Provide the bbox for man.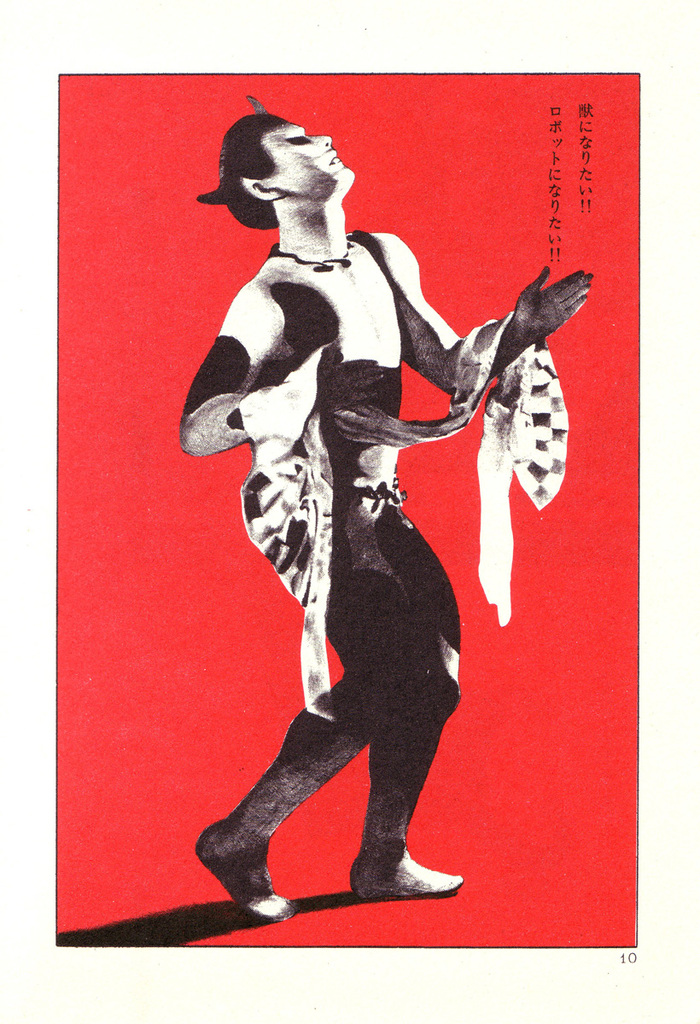
[x1=170, y1=122, x2=569, y2=865].
